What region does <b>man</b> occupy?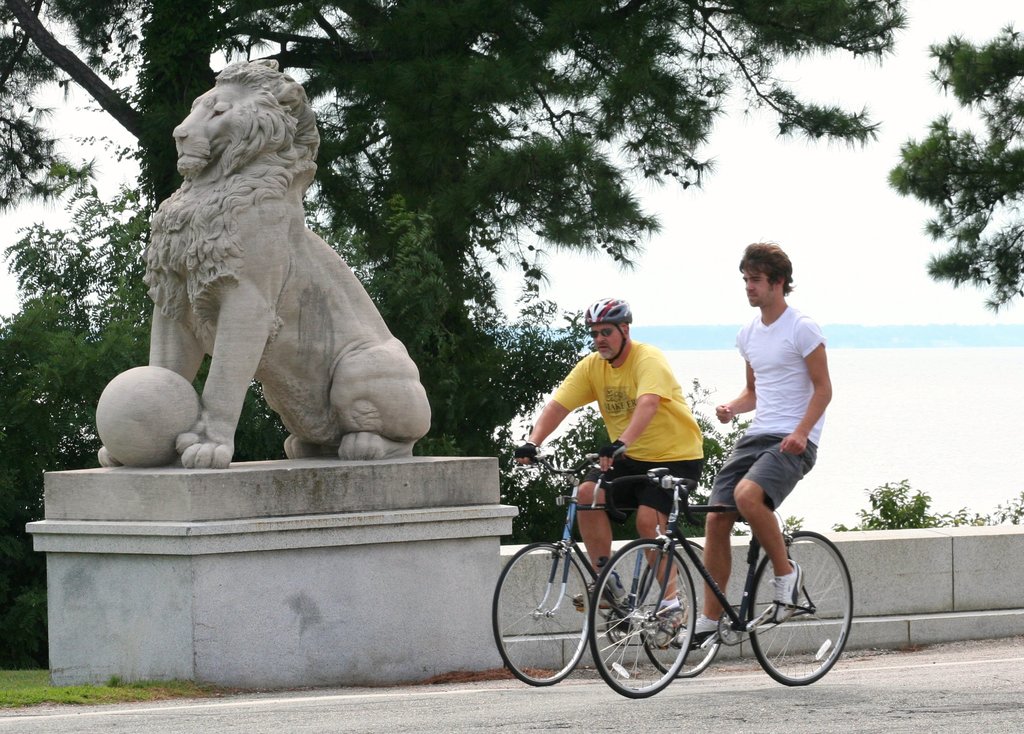
box=[644, 278, 857, 646].
